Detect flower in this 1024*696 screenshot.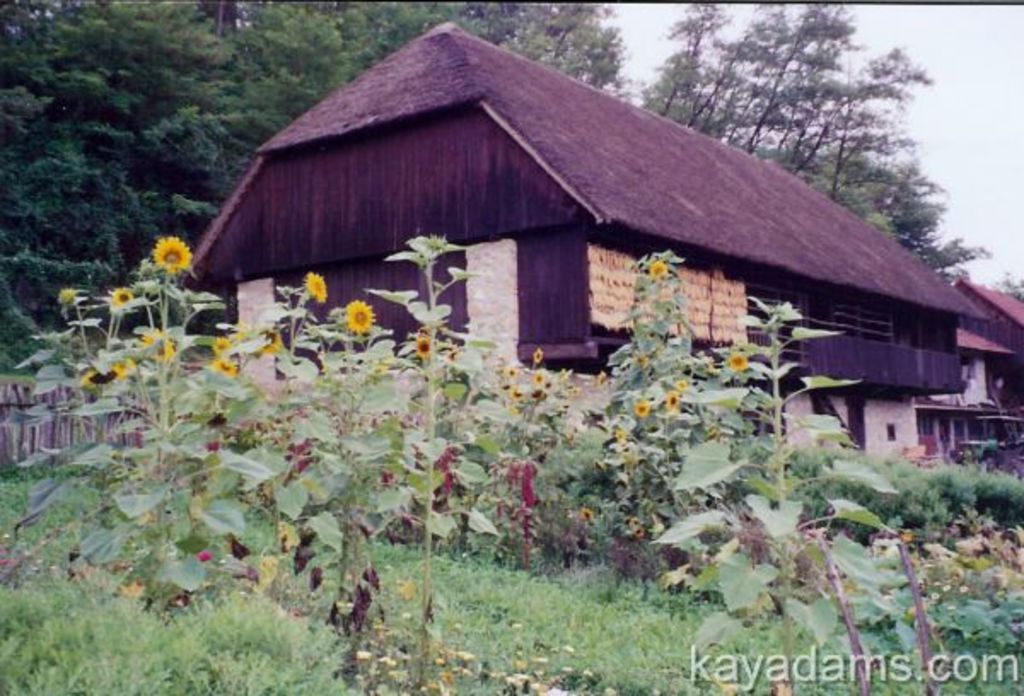
Detection: box(108, 283, 137, 312).
